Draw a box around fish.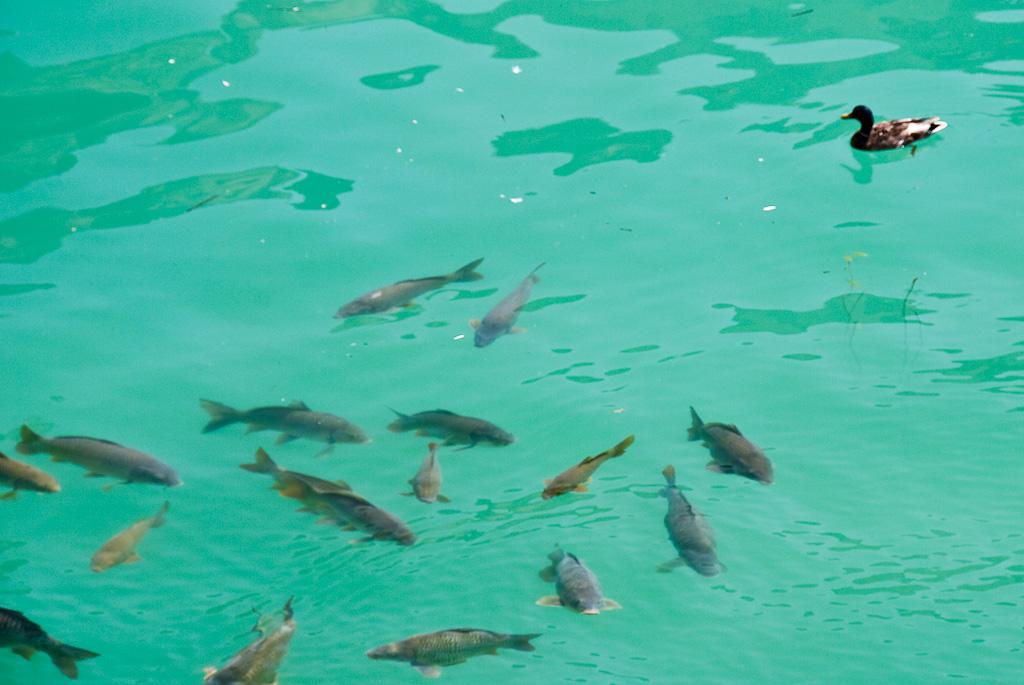
(left=187, top=615, right=290, bottom=684).
